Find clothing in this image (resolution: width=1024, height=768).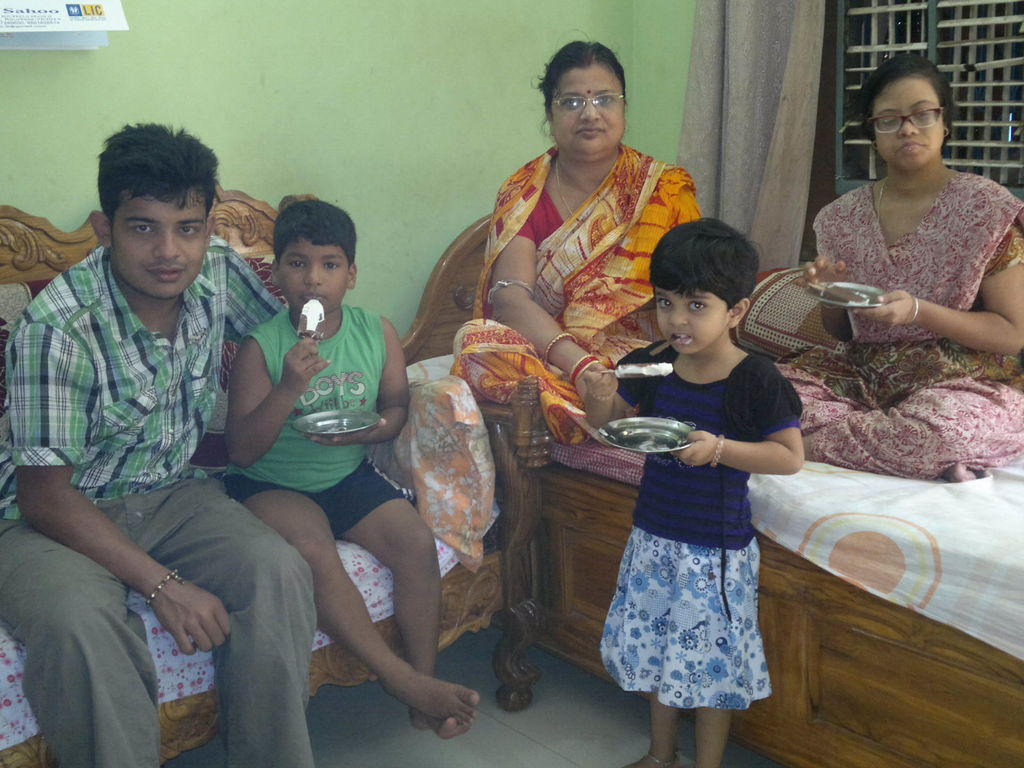
<box>0,246,323,767</box>.
